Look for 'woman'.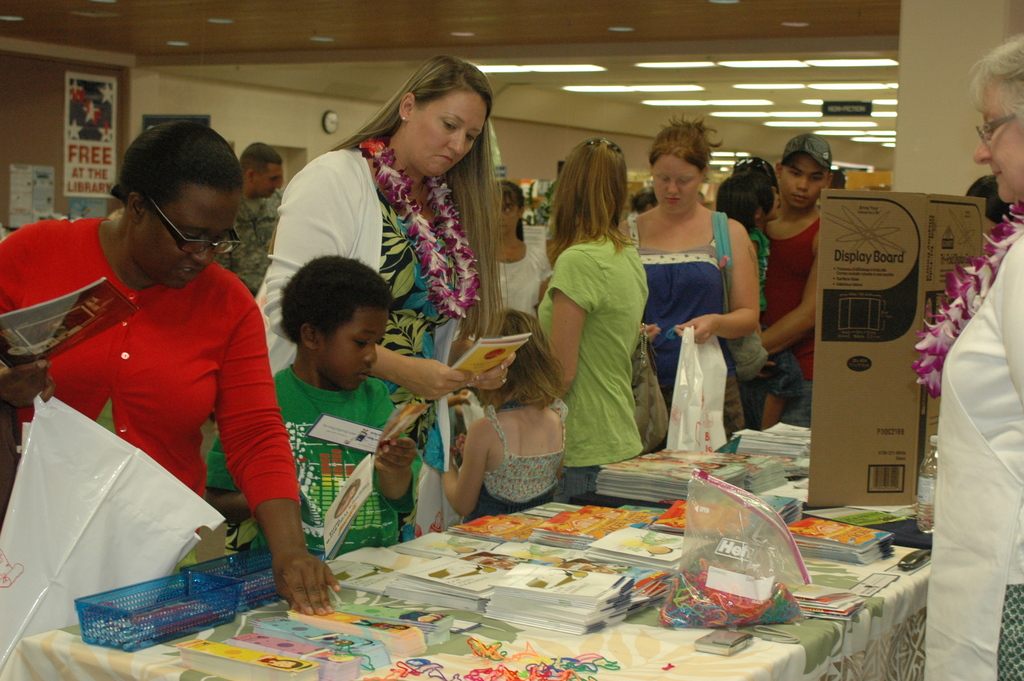
Found: (0,120,340,615).
